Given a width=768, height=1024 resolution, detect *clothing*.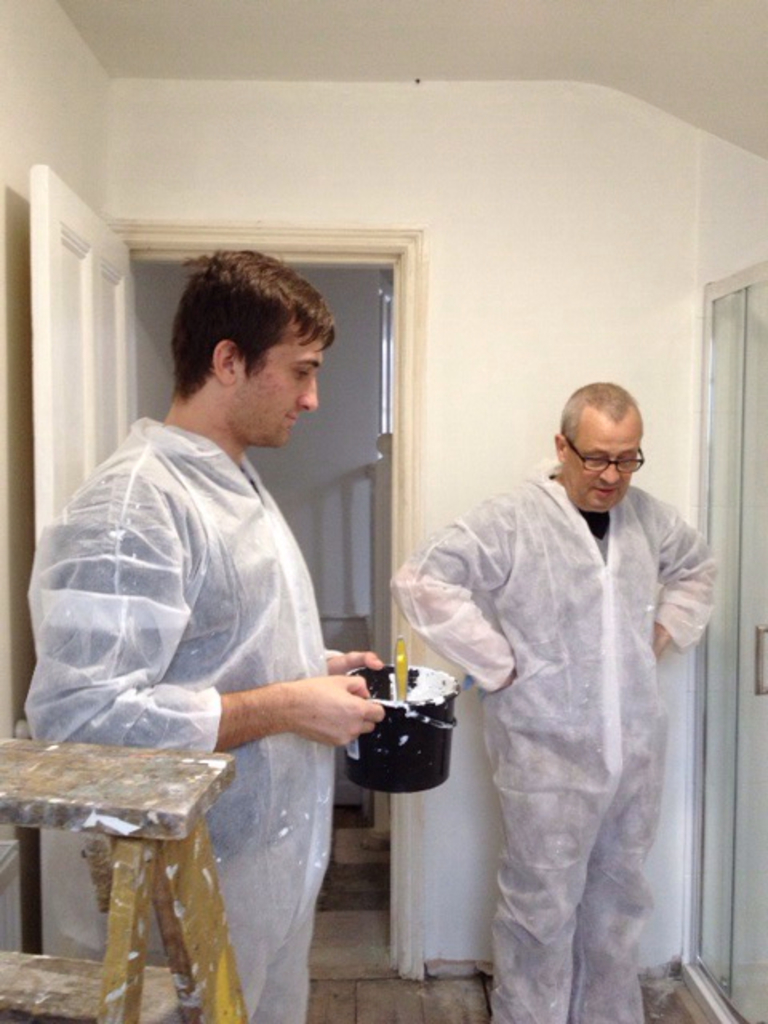
[414, 403, 715, 1018].
